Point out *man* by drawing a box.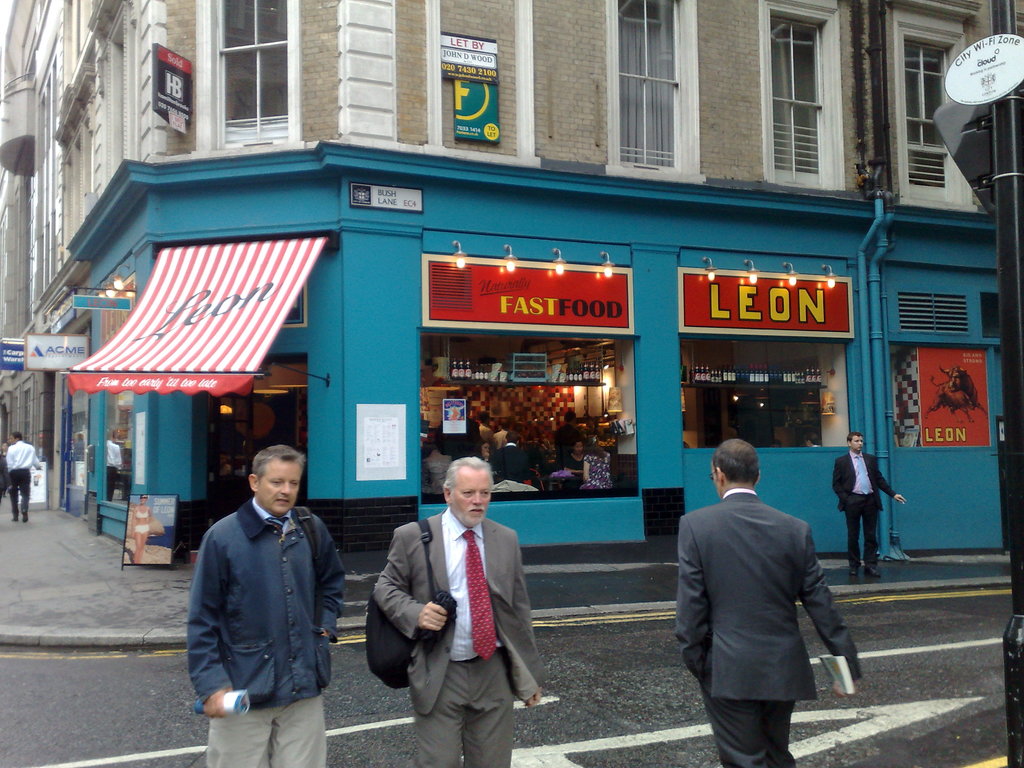
region(826, 434, 903, 580).
